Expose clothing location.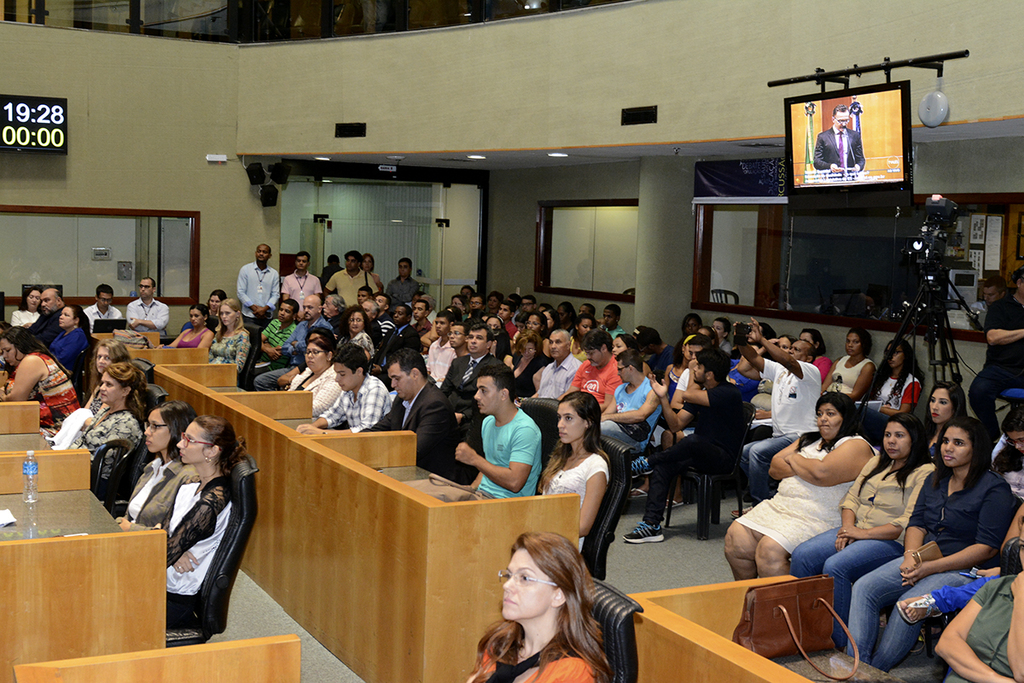
Exposed at (left=639, top=371, right=753, bottom=526).
